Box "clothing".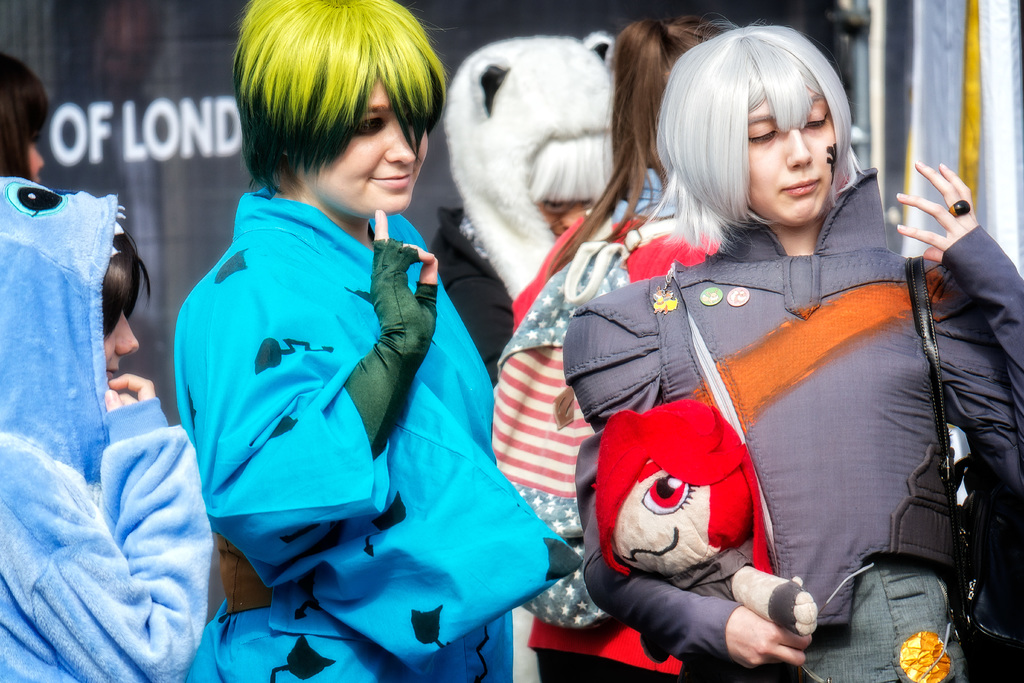
locate(0, 175, 212, 682).
